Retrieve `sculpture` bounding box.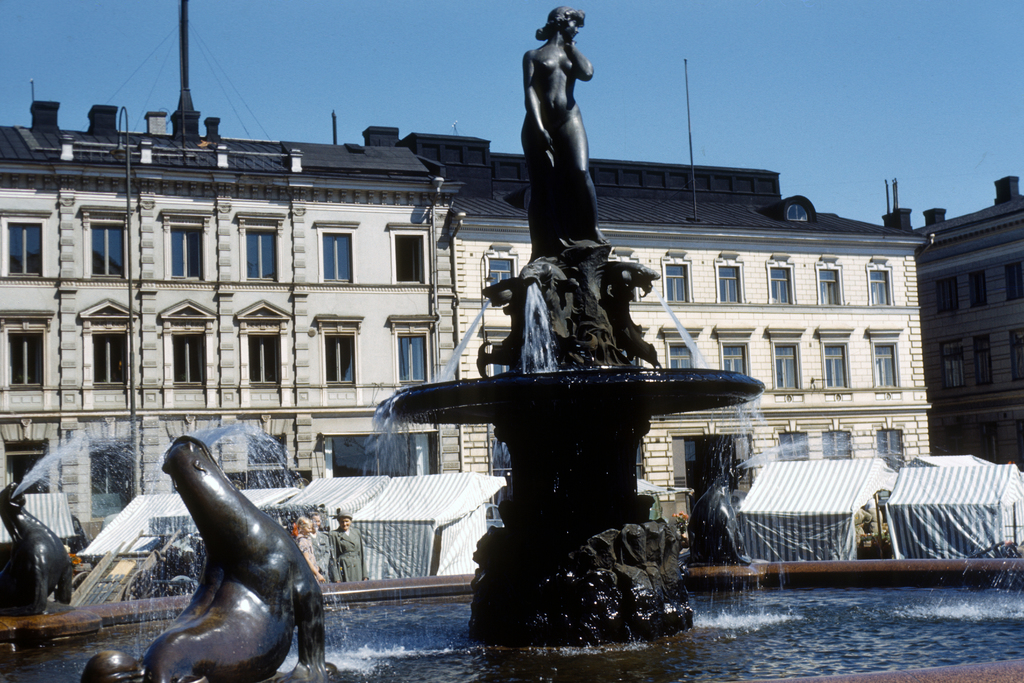
Bounding box: <bbox>78, 432, 342, 682</bbox>.
